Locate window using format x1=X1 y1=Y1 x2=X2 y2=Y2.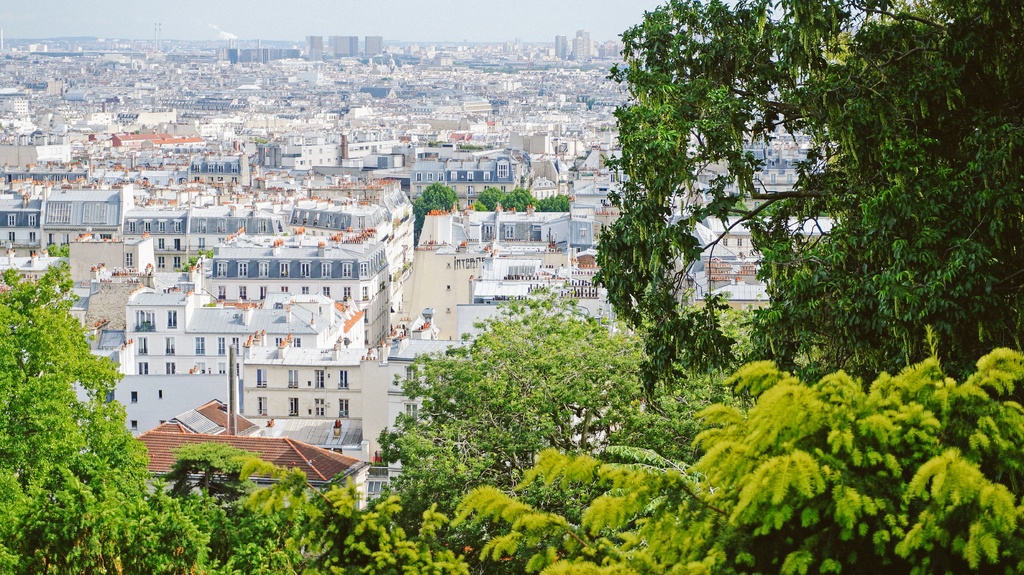
x1=236 y1=262 x2=245 y2=279.
